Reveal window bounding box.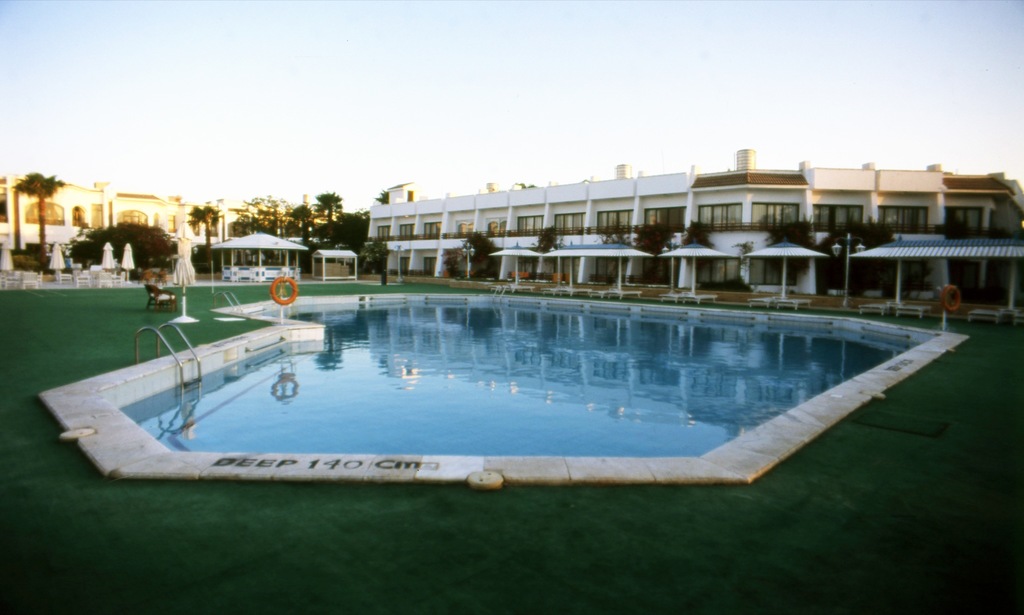
Revealed: box(589, 211, 632, 236).
